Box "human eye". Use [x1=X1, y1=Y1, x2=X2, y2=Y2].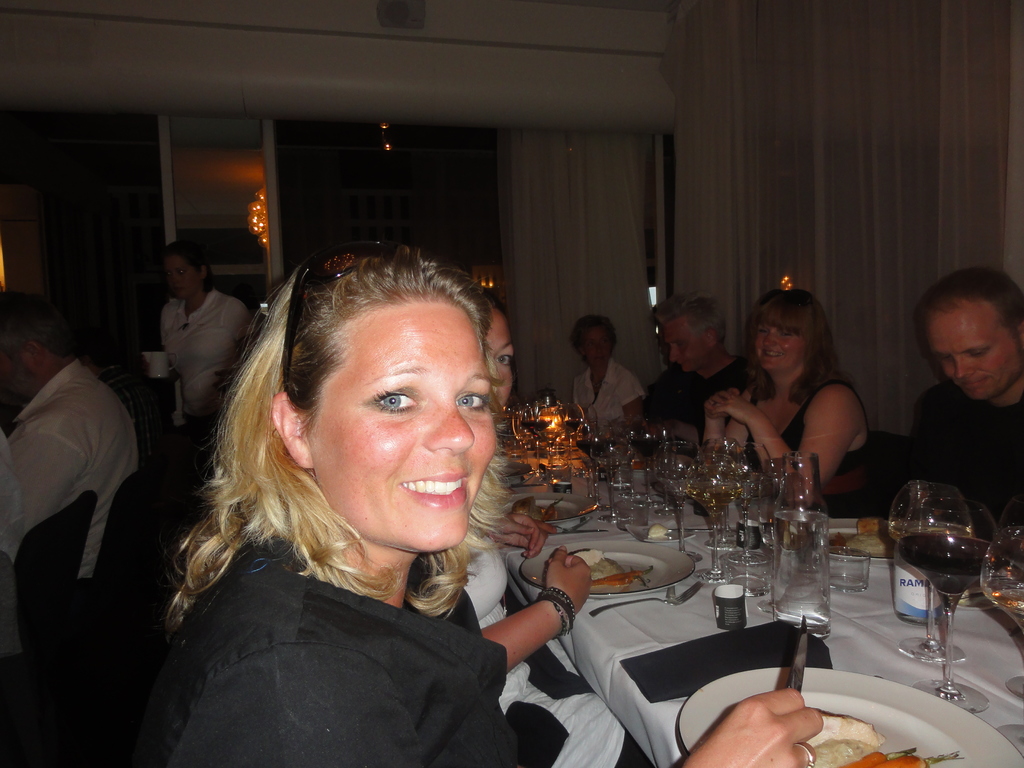
[x1=454, y1=388, x2=493, y2=414].
